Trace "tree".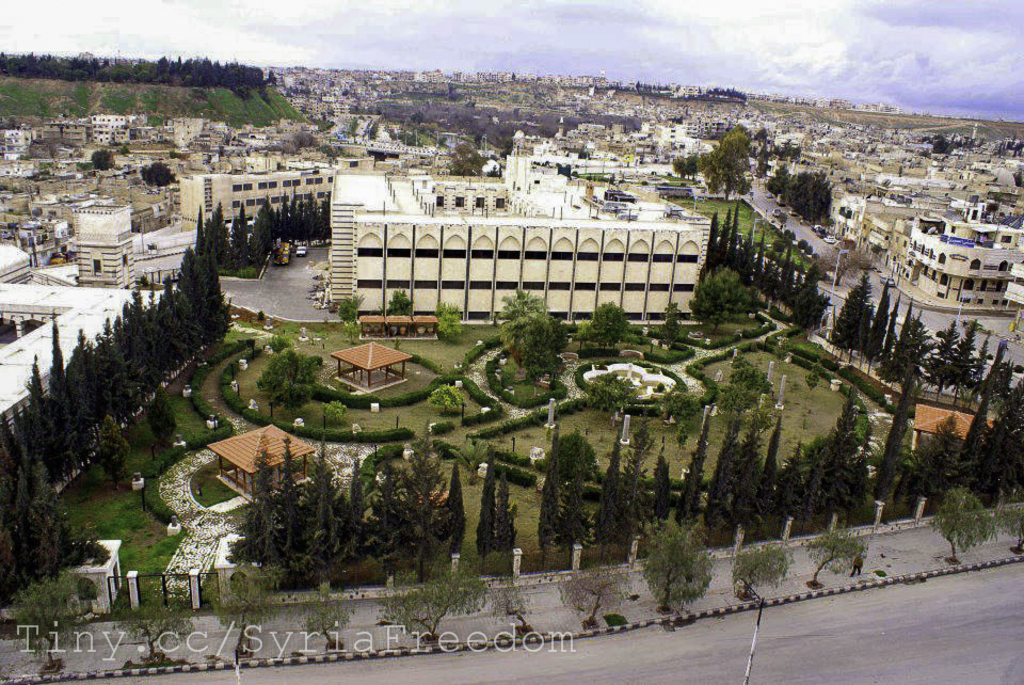
Traced to [x1=111, y1=574, x2=203, y2=653].
